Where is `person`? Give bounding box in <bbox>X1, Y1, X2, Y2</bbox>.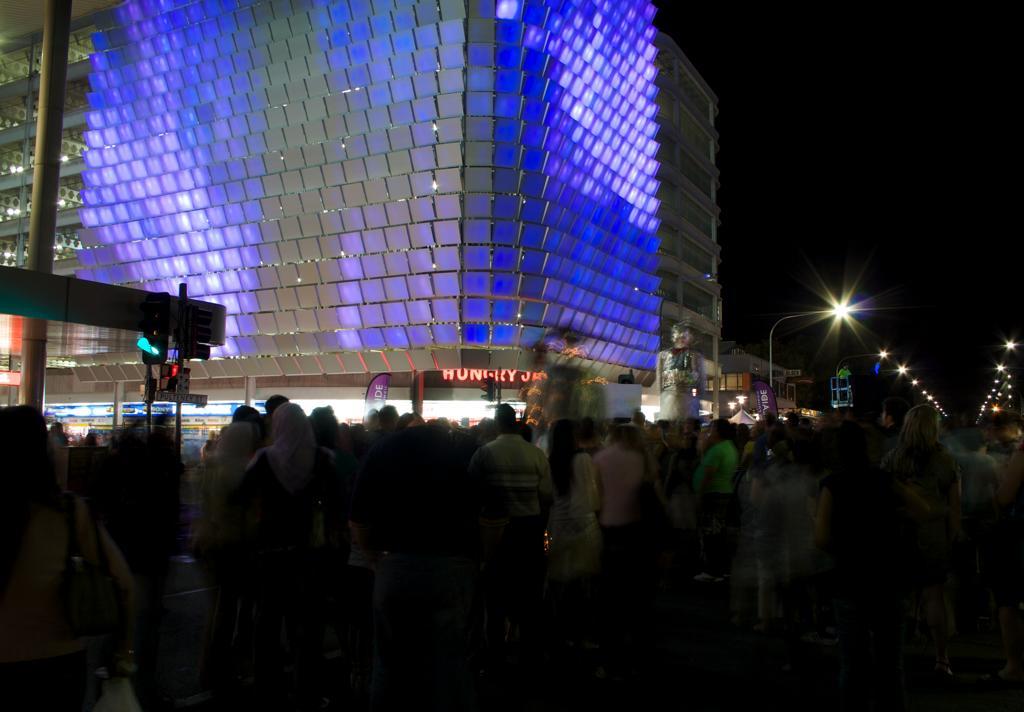
<bbox>594, 410, 655, 575</bbox>.
